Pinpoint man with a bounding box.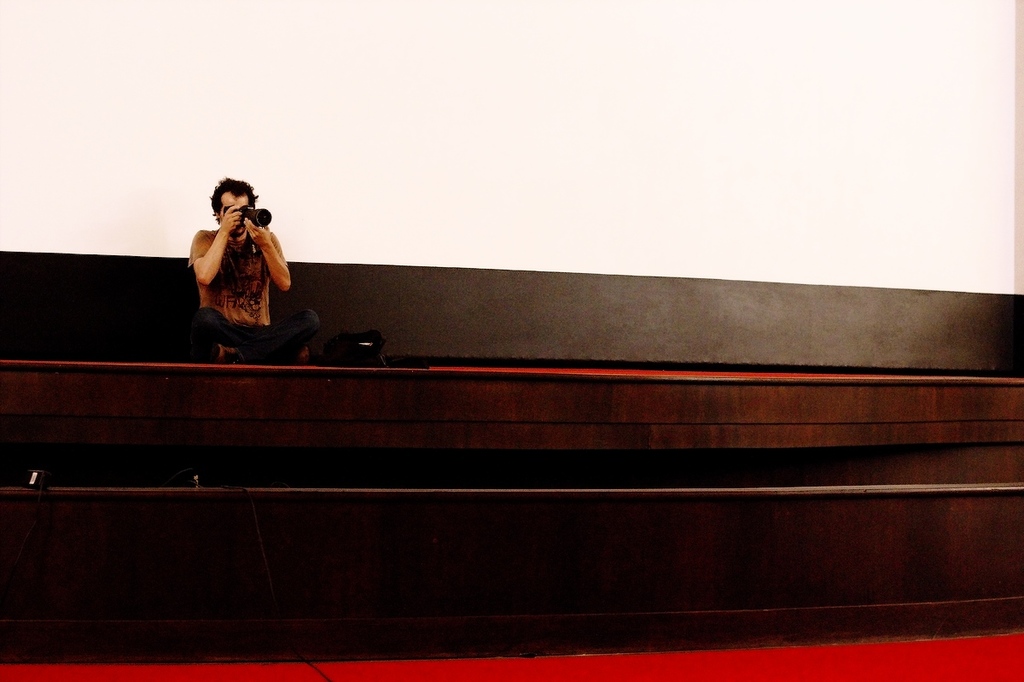
(x1=174, y1=173, x2=303, y2=366).
